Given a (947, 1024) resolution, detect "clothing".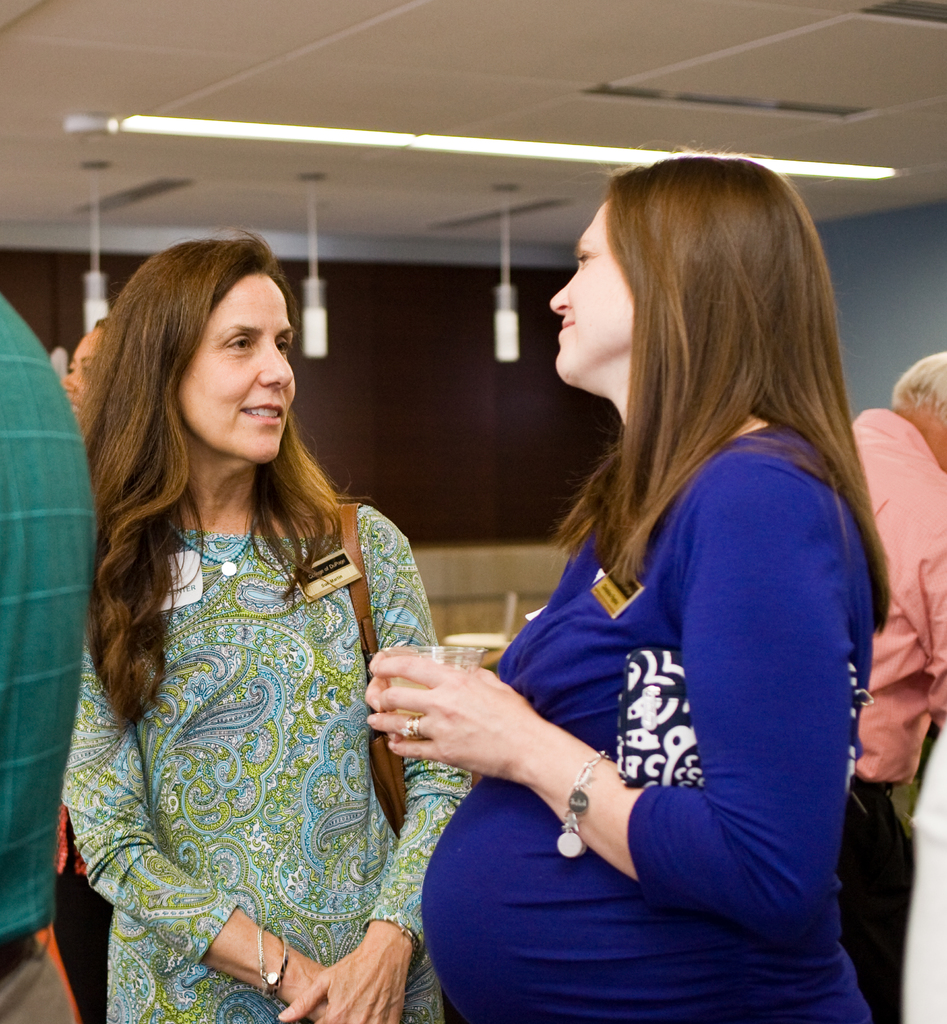
{"x1": 838, "y1": 404, "x2": 946, "y2": 1023}.
